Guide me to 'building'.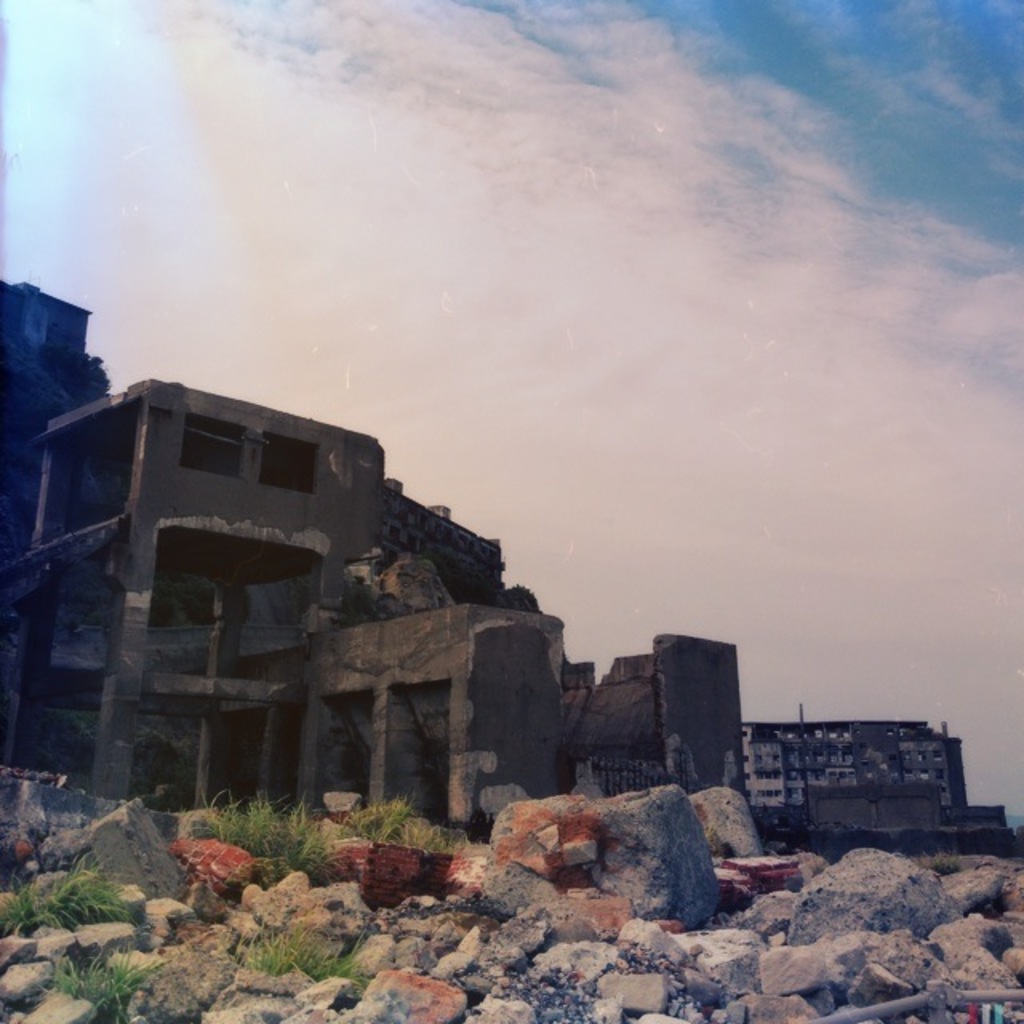
Guidance: detection(0, 386, 571, 842).
